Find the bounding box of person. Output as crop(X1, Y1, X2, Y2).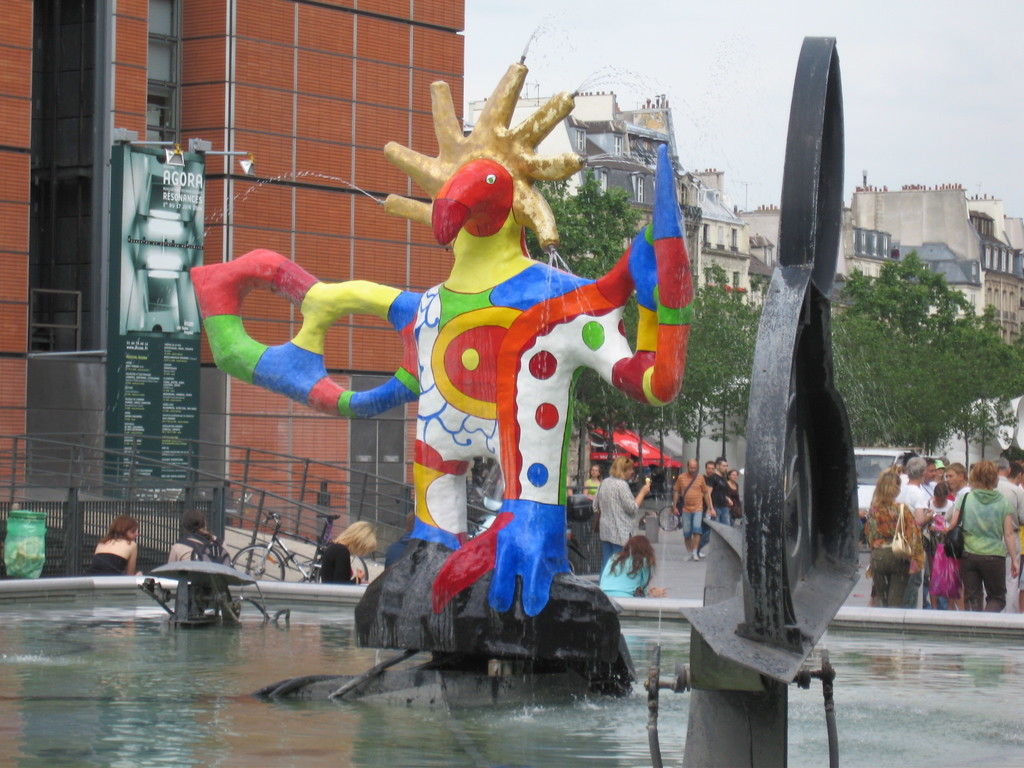
crop(866, 464, 930, 607).
